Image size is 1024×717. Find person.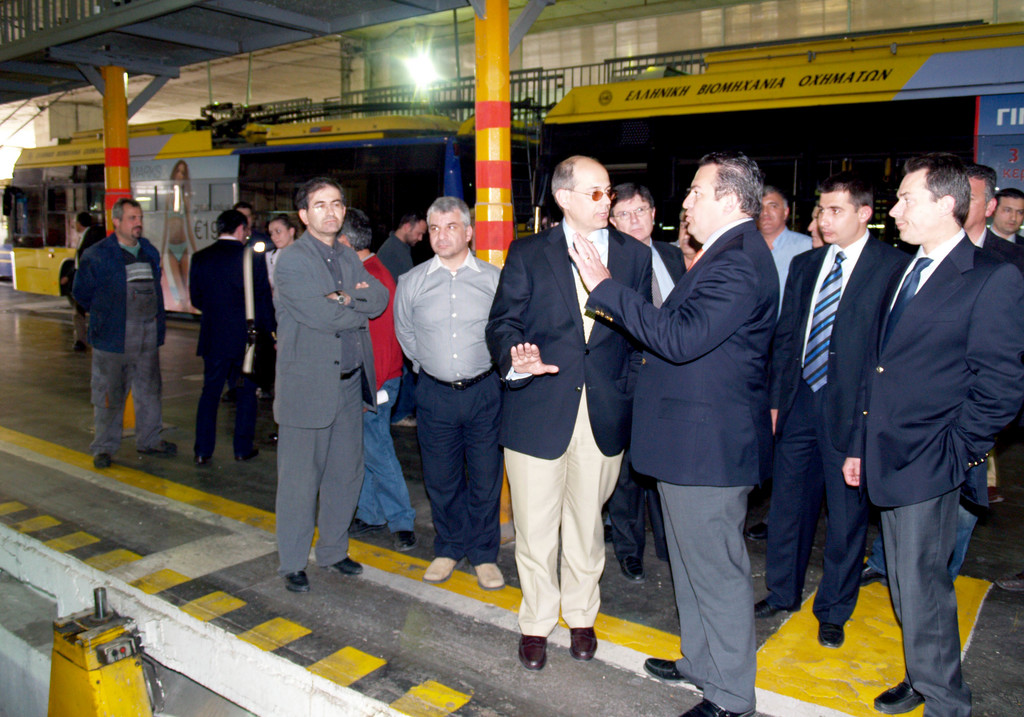
l=268, t=178, r=390, b=592.
